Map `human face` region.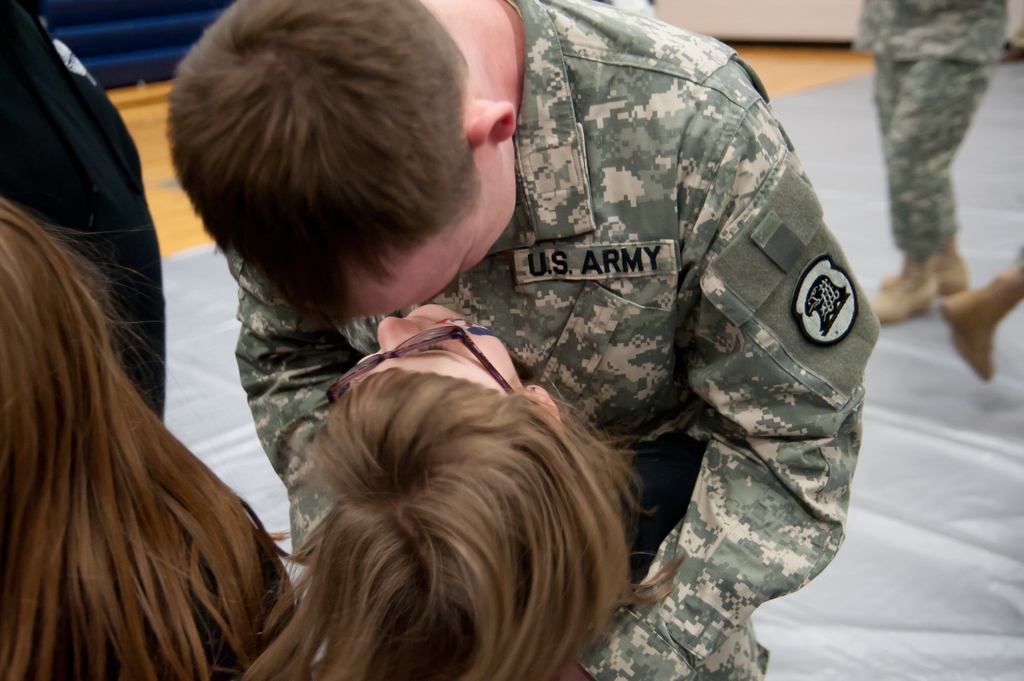
Mapped to locate(354, 141, 515, 318).
